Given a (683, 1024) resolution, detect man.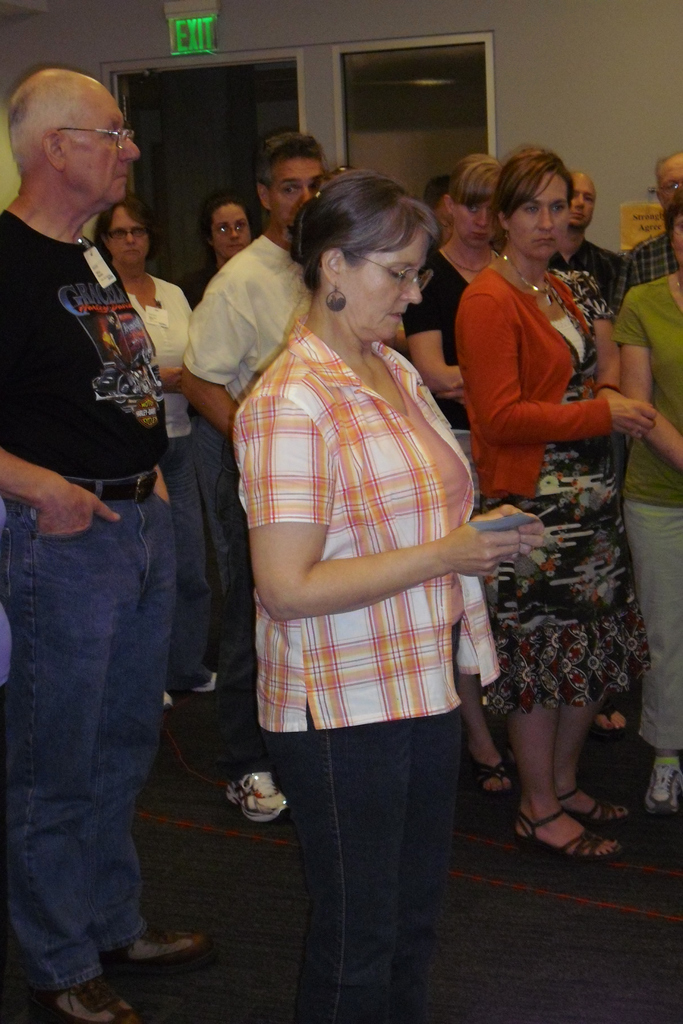
crop(611, 155, 682, 302).
